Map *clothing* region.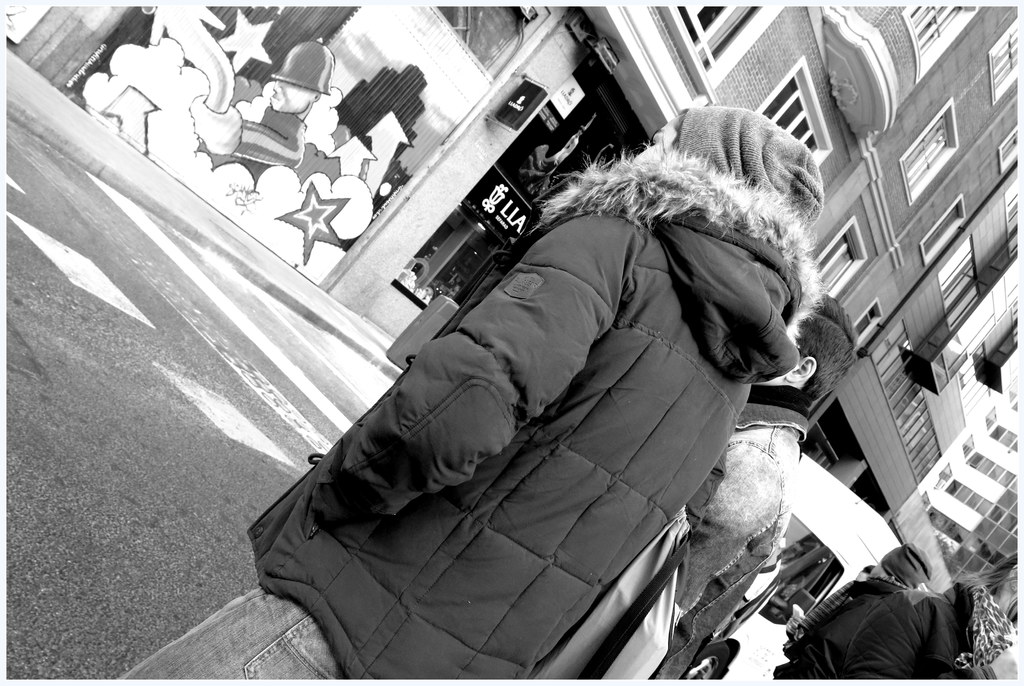
Mapped to (left=778, top=588, right=1010, bottom=685).
